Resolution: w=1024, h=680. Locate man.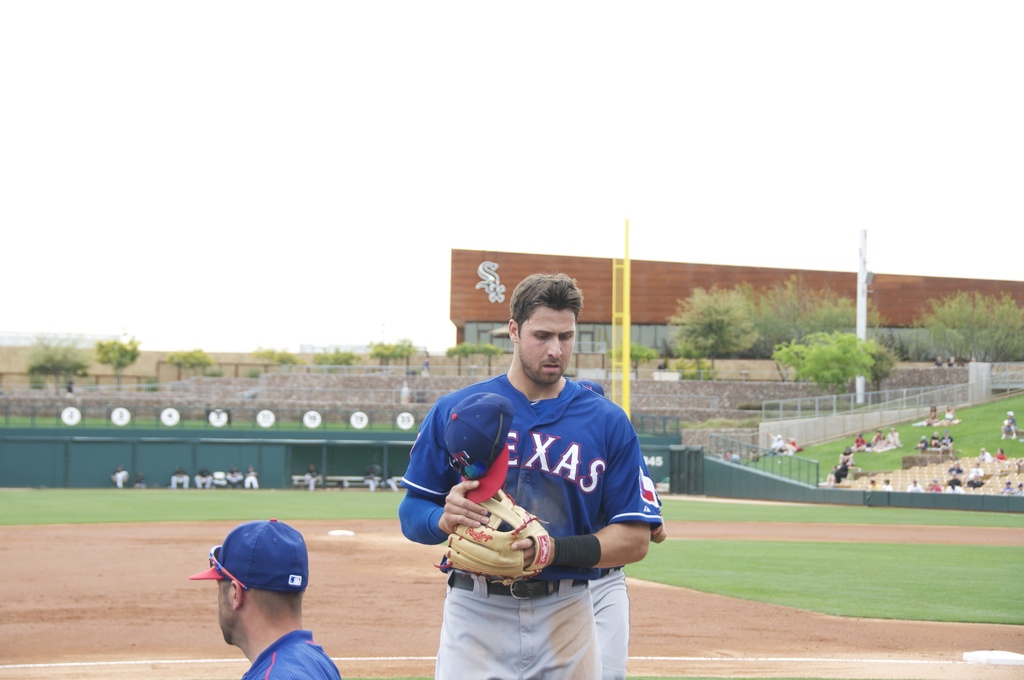
{"left": 589, "top": 376, "right": 661, "bottom": 679}.
